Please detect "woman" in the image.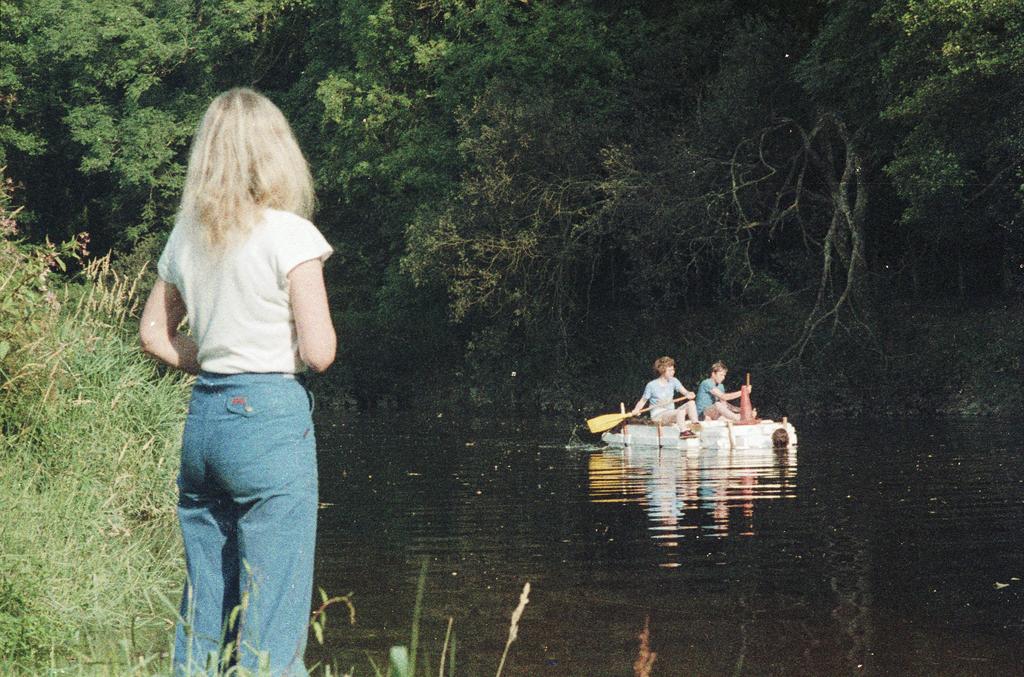
631/356/701/431.
